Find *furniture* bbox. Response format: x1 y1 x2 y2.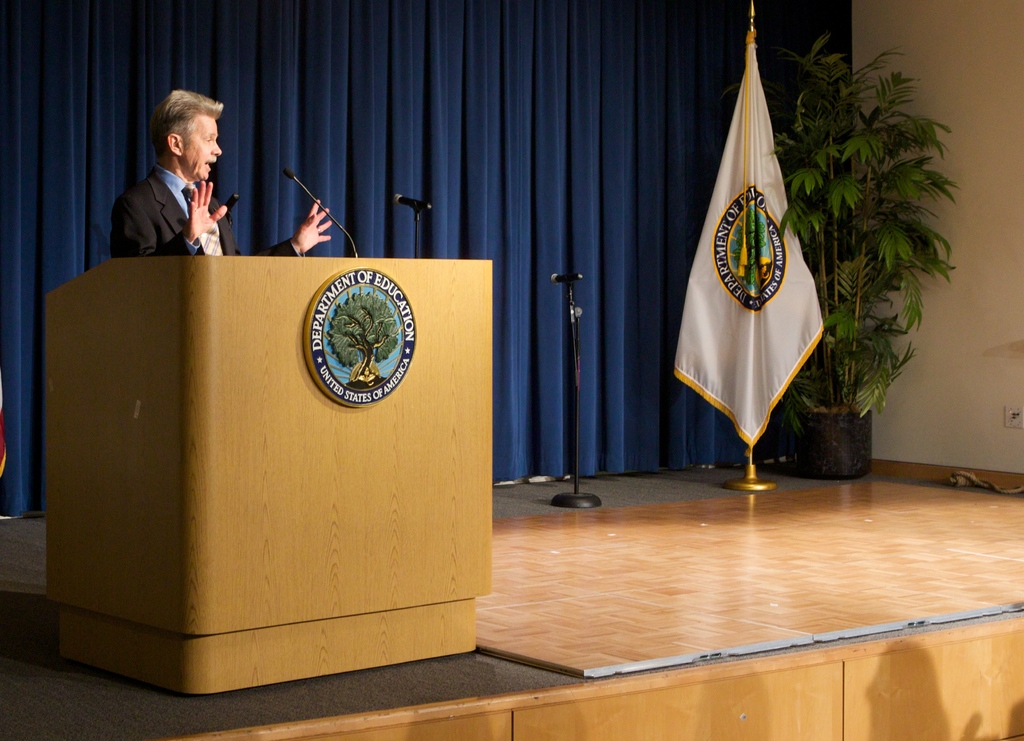
47 251 492 695.
